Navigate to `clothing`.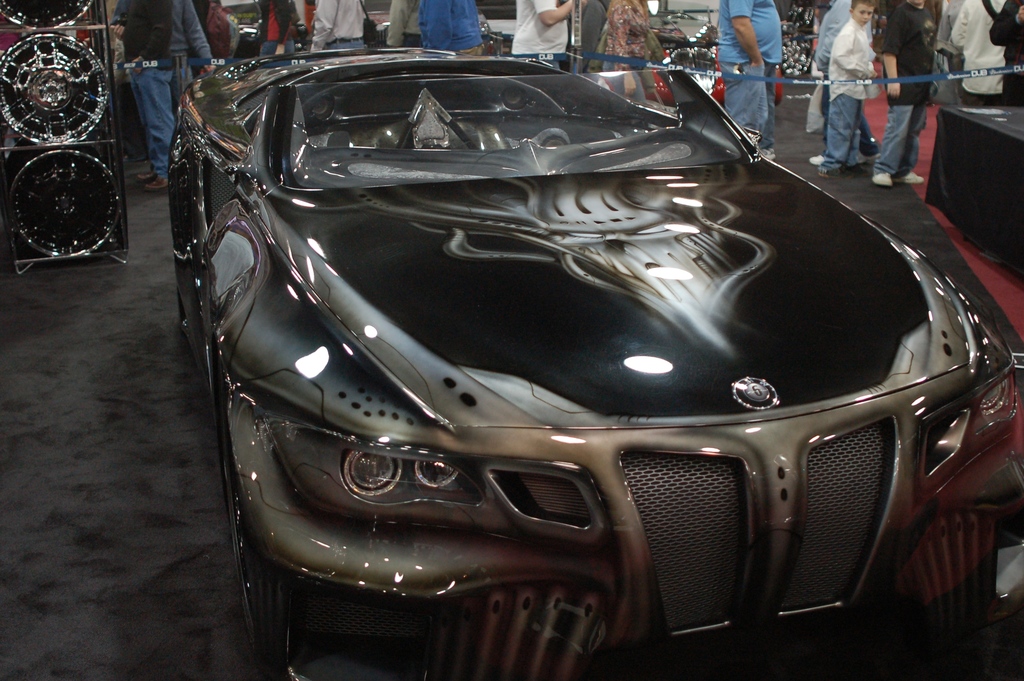
Navigation target: left=879, top=0, right=938, bottom=169.
